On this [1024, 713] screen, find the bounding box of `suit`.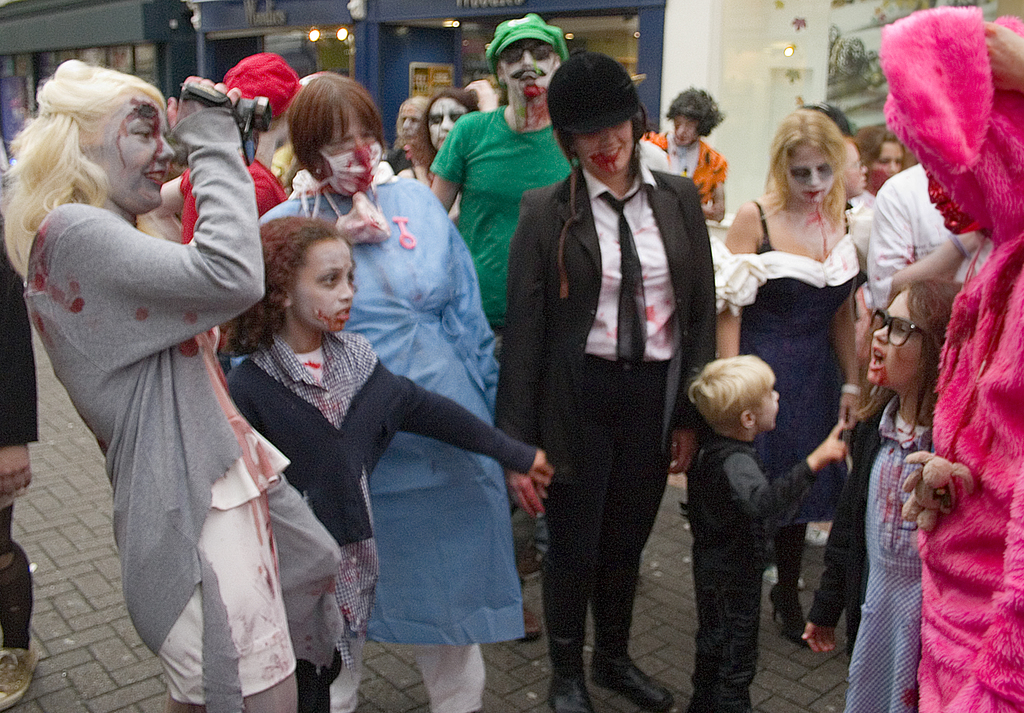
Bounding box: l=505, t=61, r=705, b=702.
